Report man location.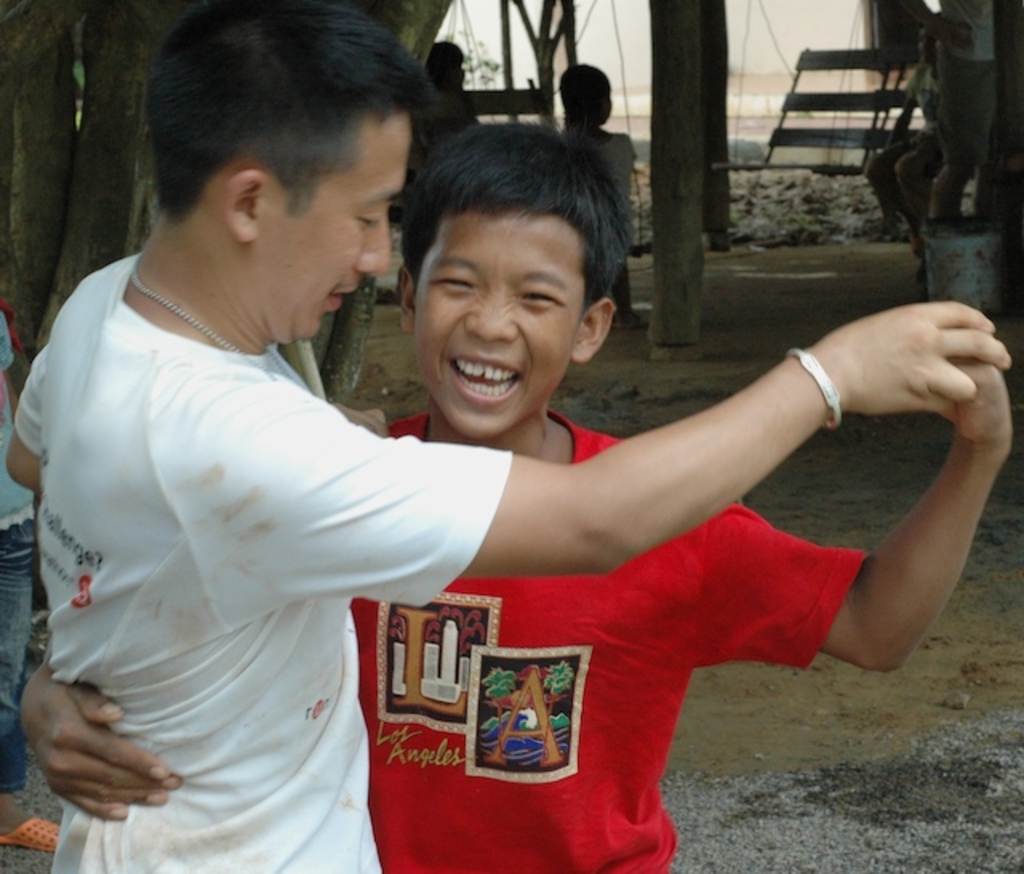
Report: {"x1": 6, "y1": 0, "x2": 1014, "y2": 872}.
